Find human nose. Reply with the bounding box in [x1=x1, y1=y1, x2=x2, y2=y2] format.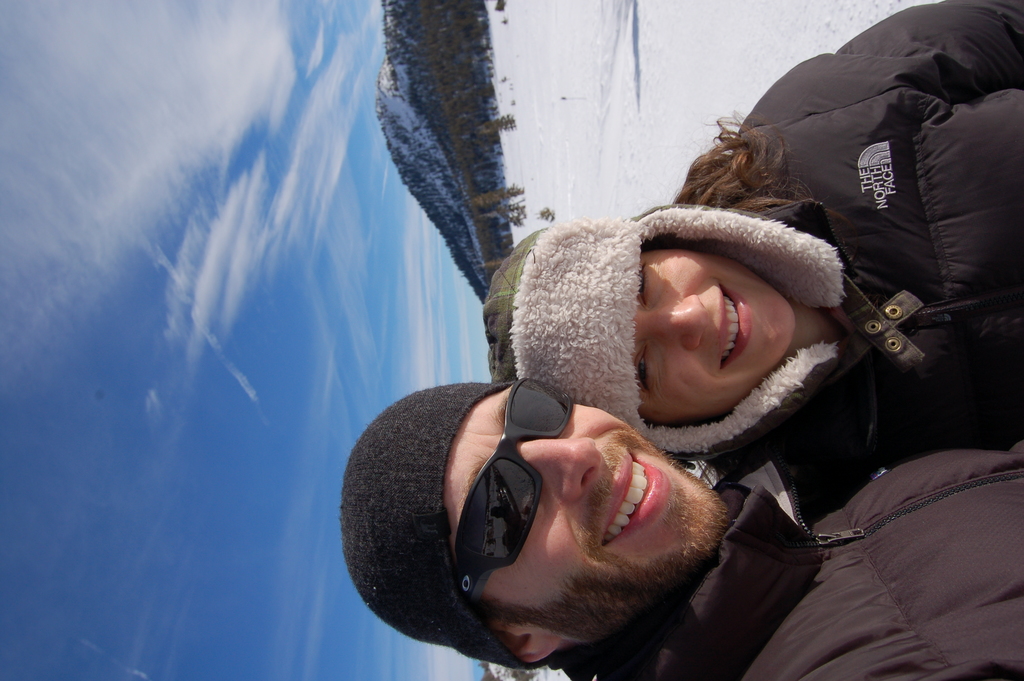
[x1=648, y1=299, x2=703, y2=347].
